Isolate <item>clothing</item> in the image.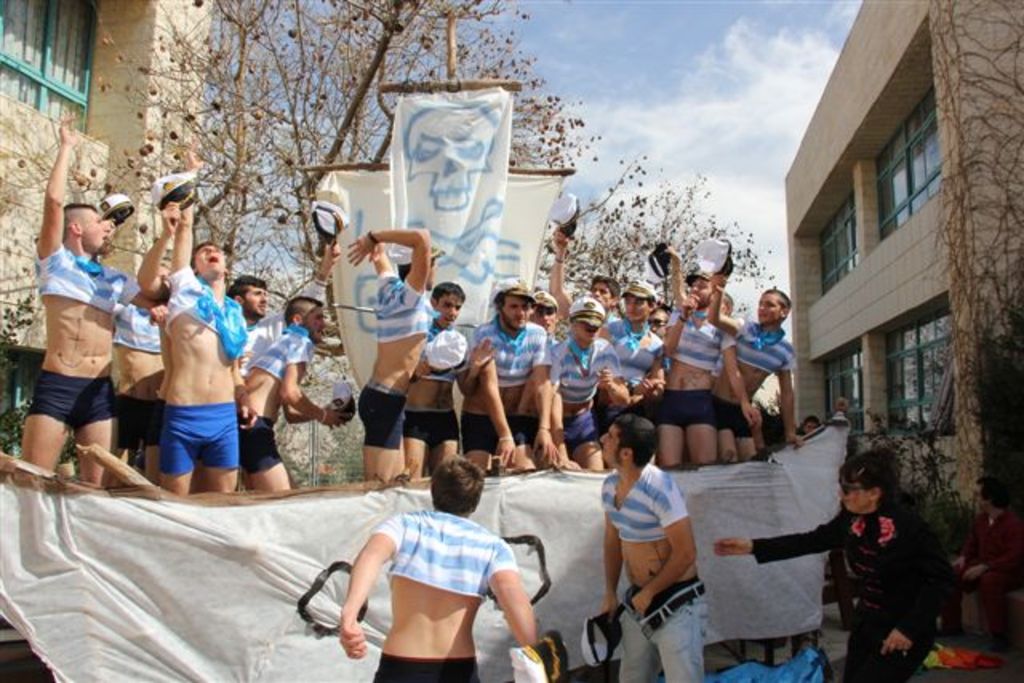
Isolated region: [x1=170, y1=405, x2=237, y2=485].
